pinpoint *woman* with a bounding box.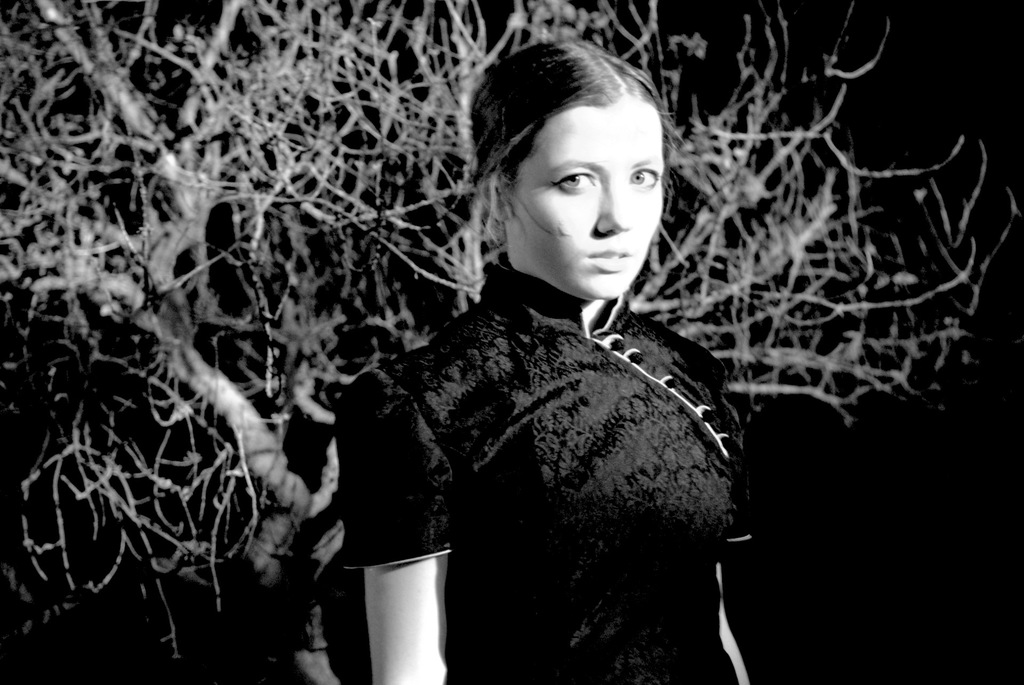
282:35:782:680.
